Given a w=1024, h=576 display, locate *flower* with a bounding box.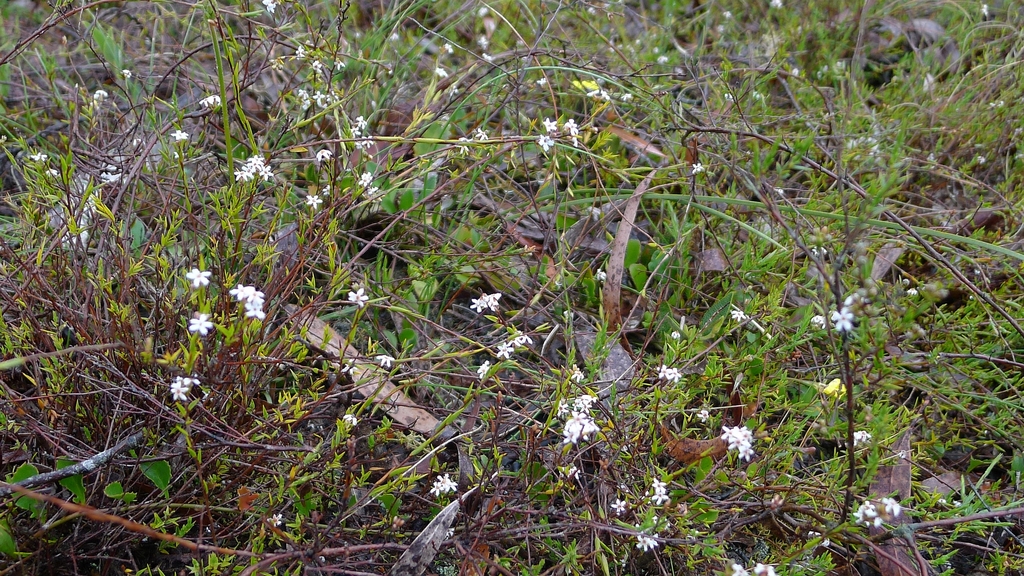
Located: [x1=309, y1=59, x2=323, y2=72].
